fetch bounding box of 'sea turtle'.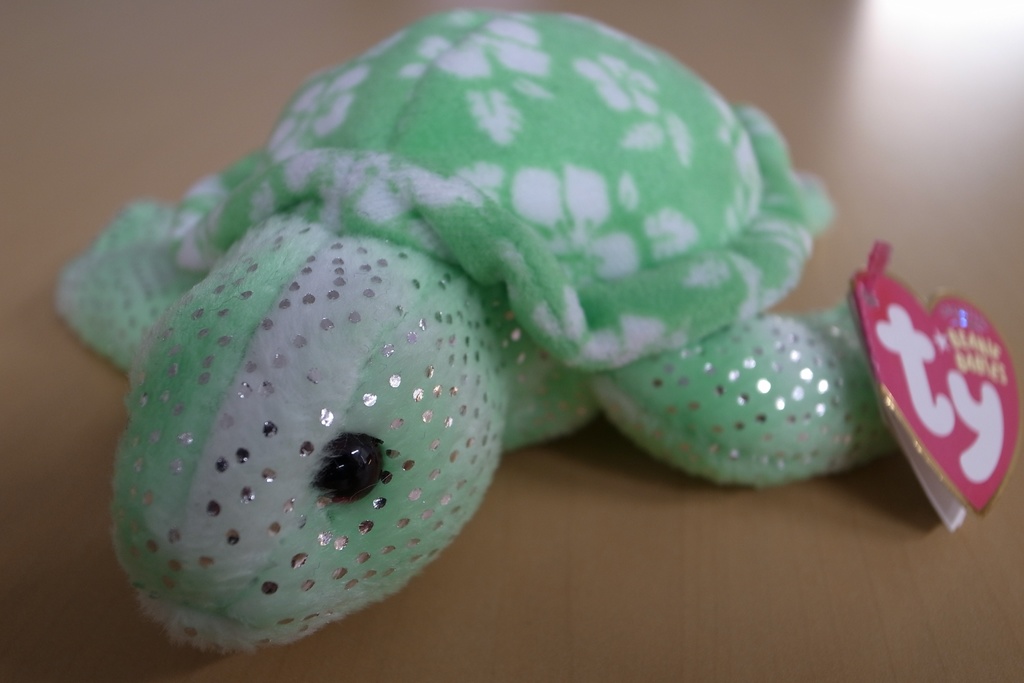
Bbox: [52,6,900,650].
